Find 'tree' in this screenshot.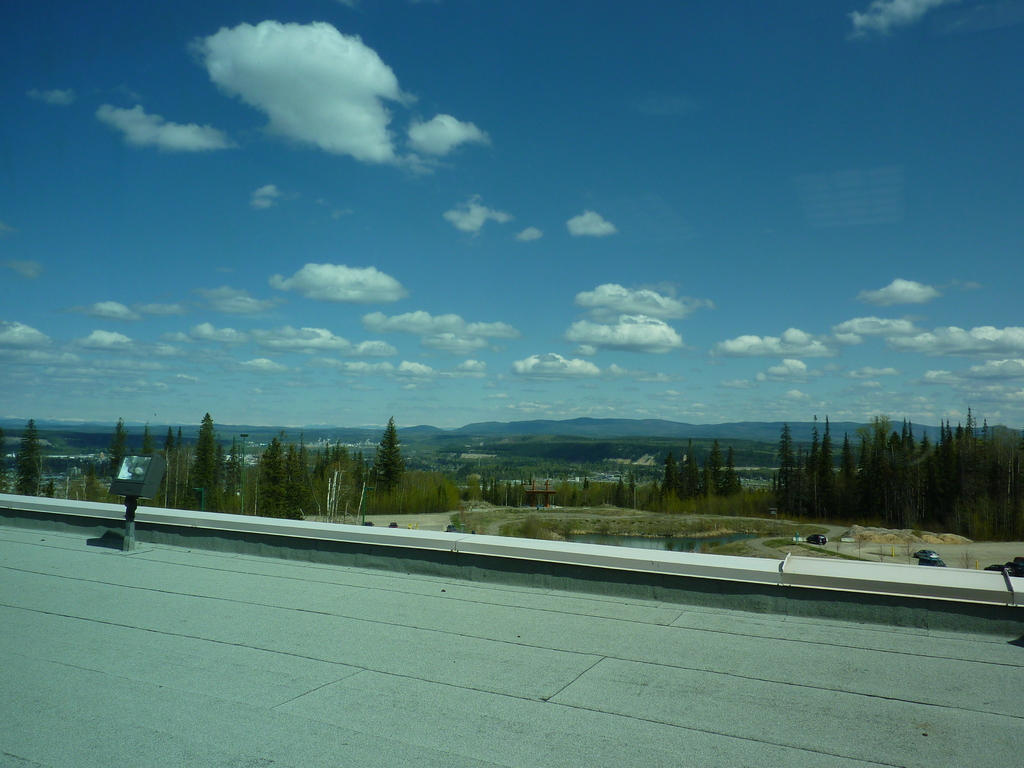
The bounding box for 'tree' is box=[221, 436, 370, 525].
